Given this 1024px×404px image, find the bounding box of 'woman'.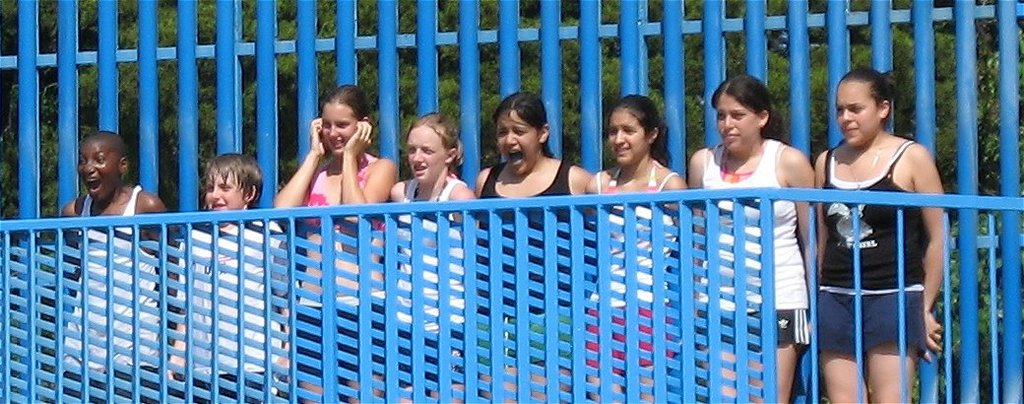
BBox(681, 74, 822, 403).
